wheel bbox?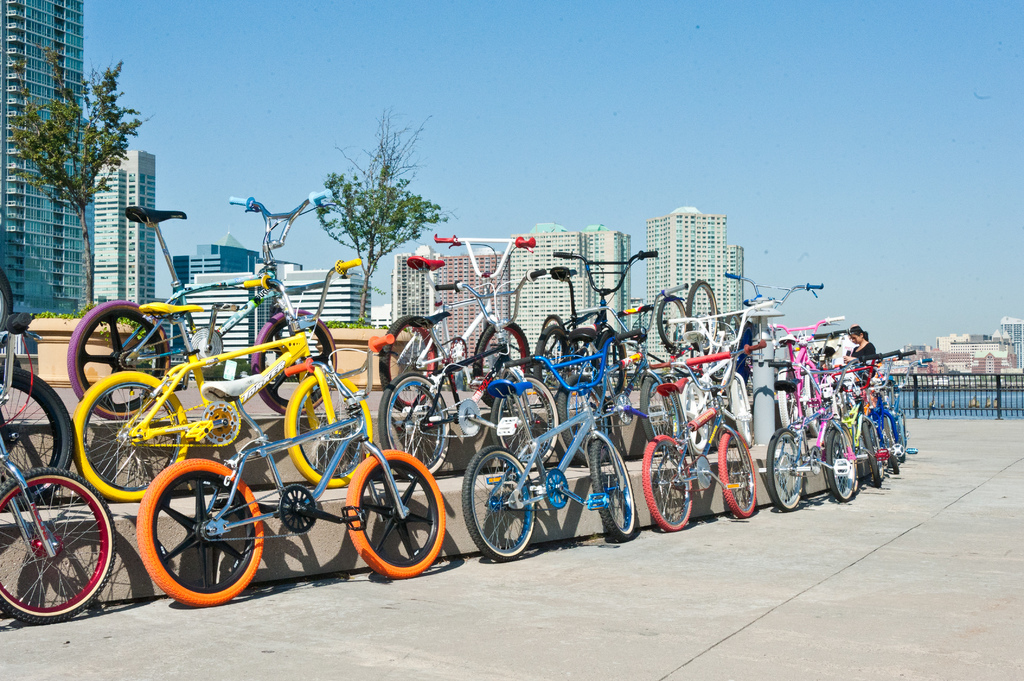
592/329/626/401
